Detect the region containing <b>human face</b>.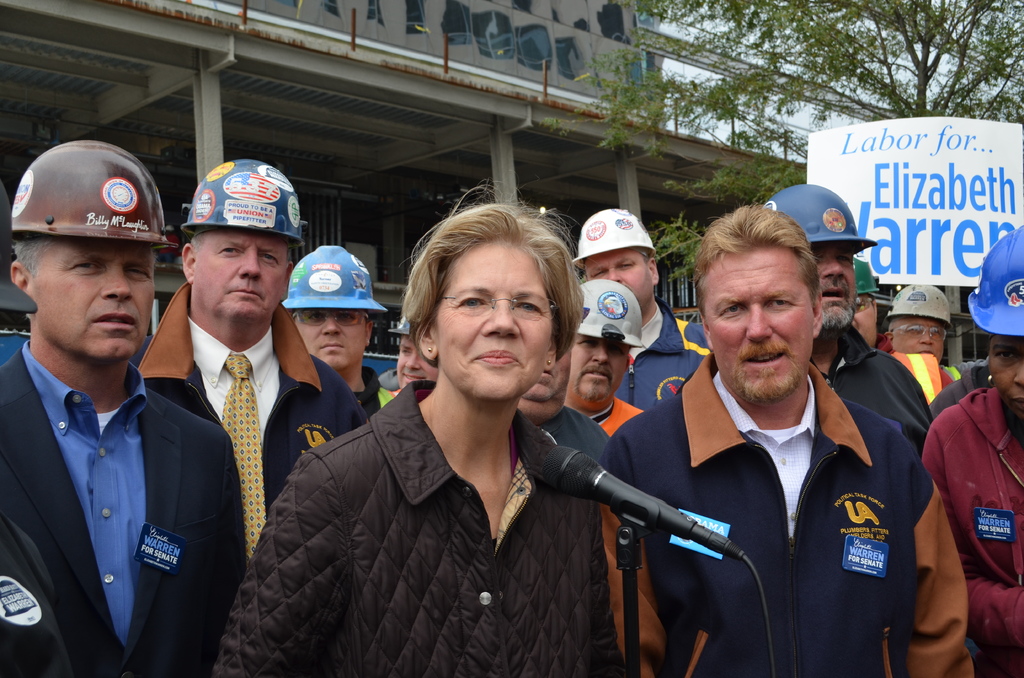
{"left": 852, "top": 293, "right": 878, "bottom": 348}.
